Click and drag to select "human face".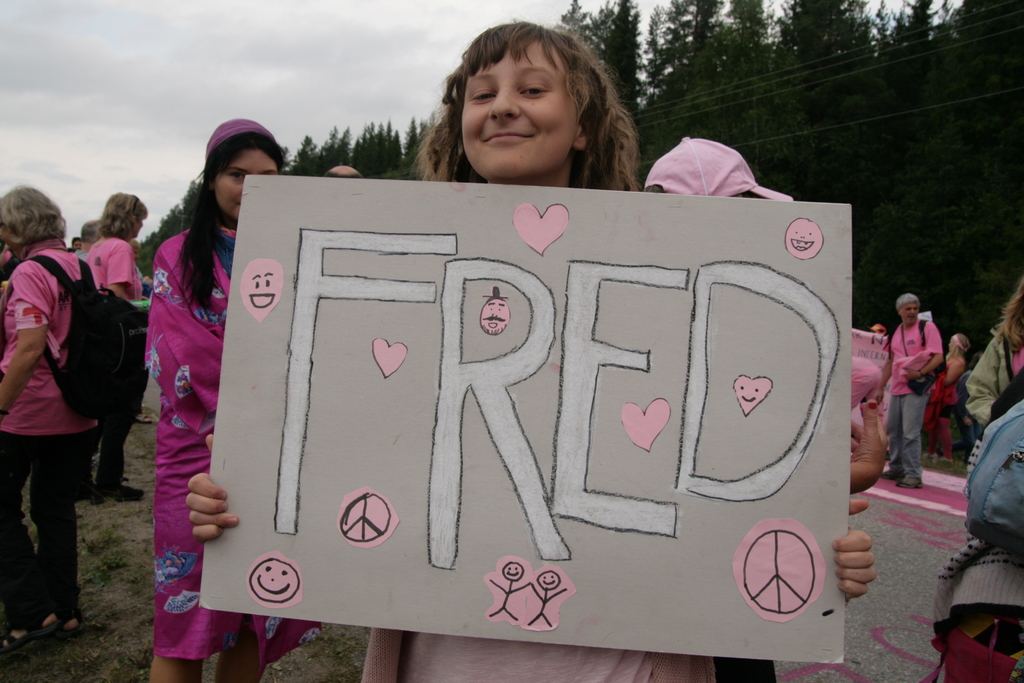
Selection: x1=899 y1=302 x2=920 y2=325.
